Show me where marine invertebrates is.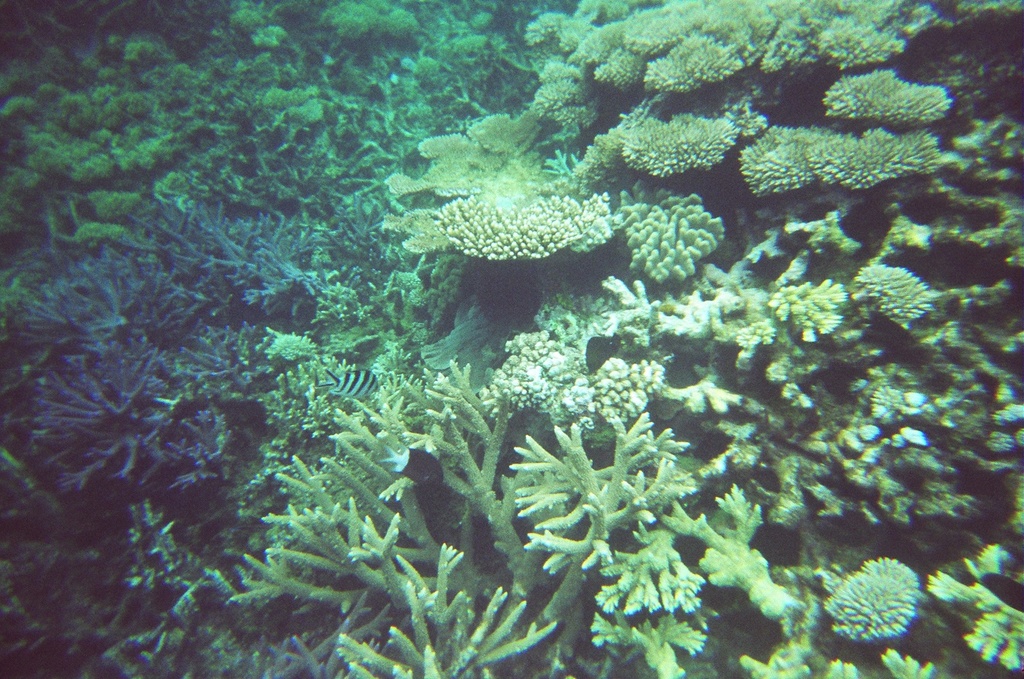
marine invertebrates is at box(695, 301, 1021, 565).
